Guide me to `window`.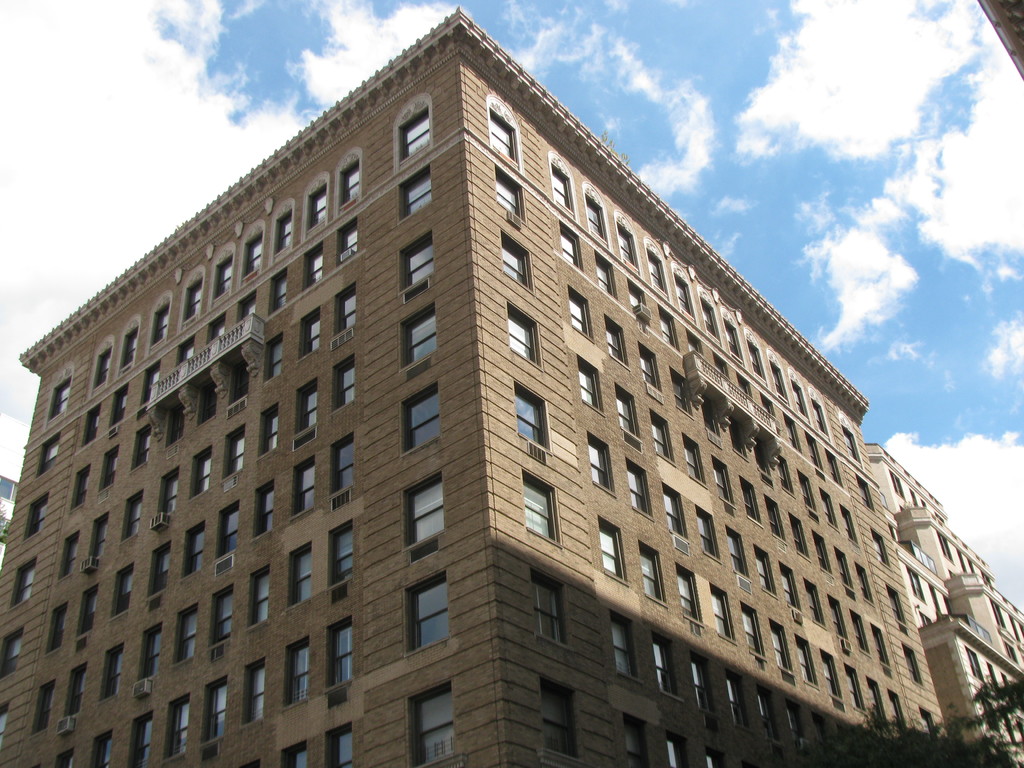
Guidance: bbox=(689, 659, 712, 714).
